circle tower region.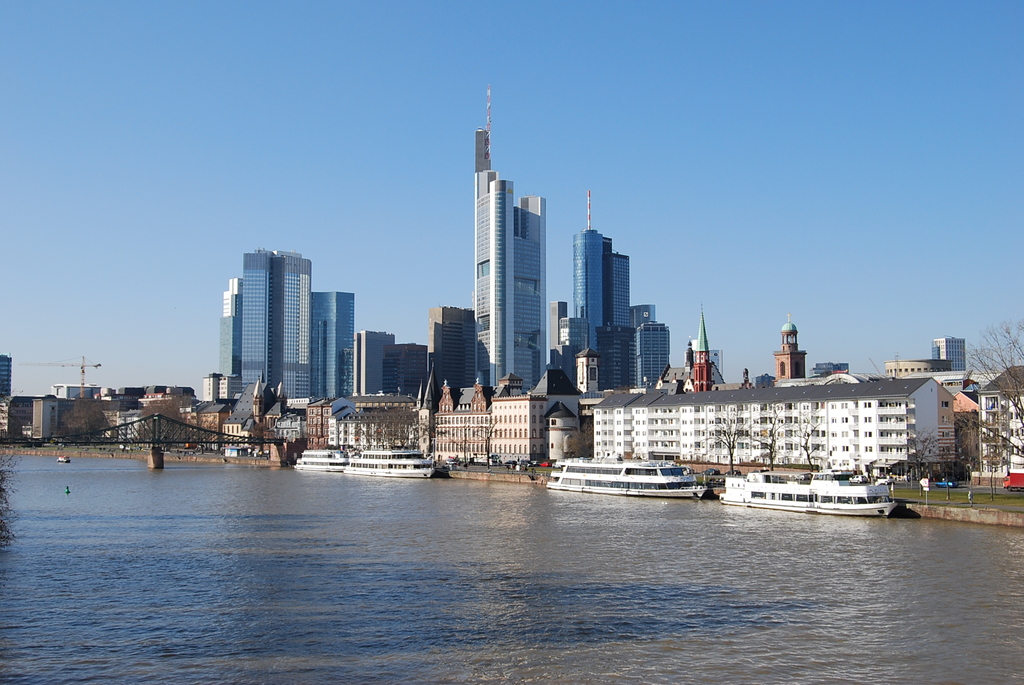
Region: box=[776, 314, 802, 377].
